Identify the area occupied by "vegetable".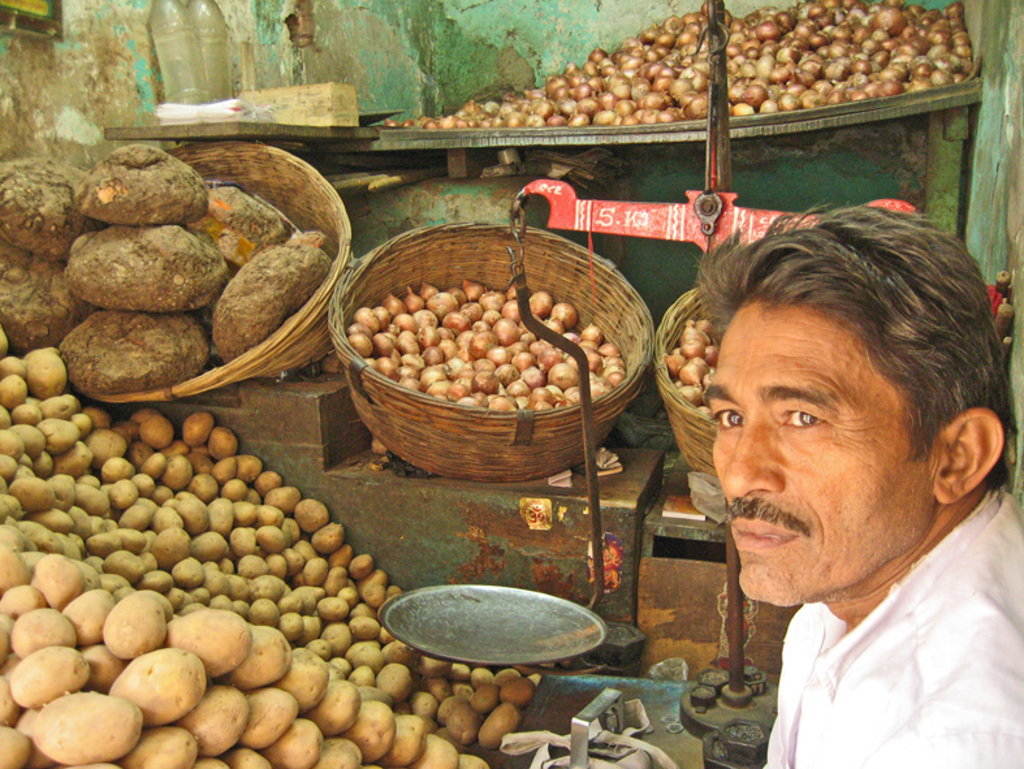
Area: (420, 328, 436, 344).
